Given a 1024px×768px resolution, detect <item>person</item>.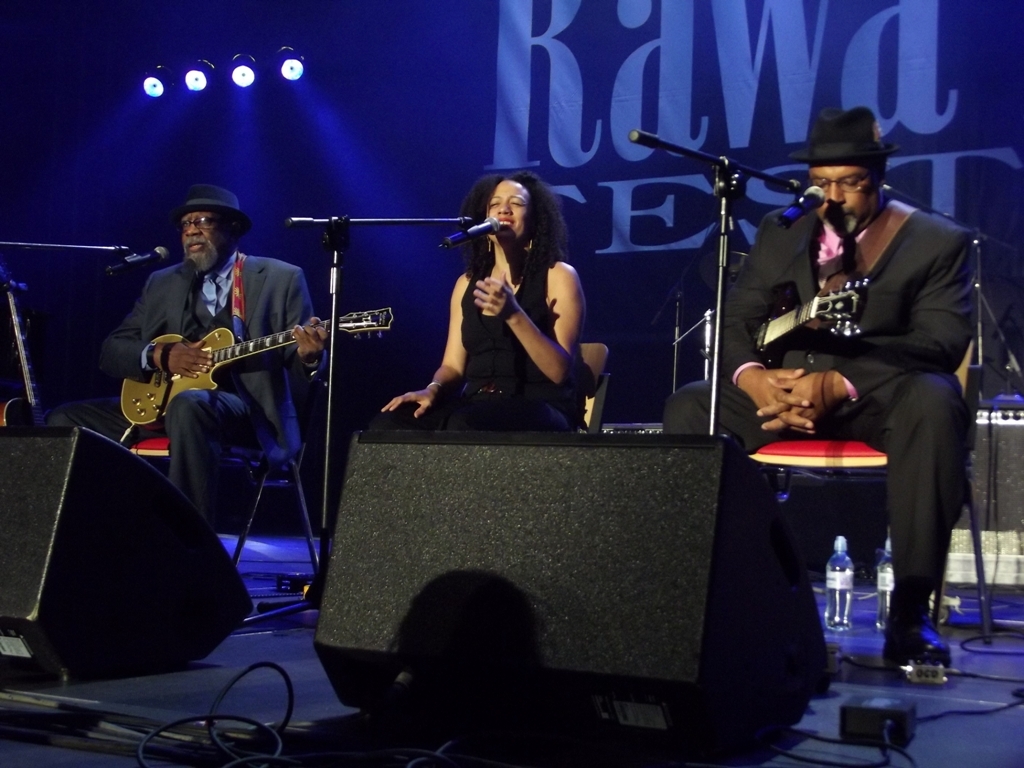
box(759, 108, 978, 651).
